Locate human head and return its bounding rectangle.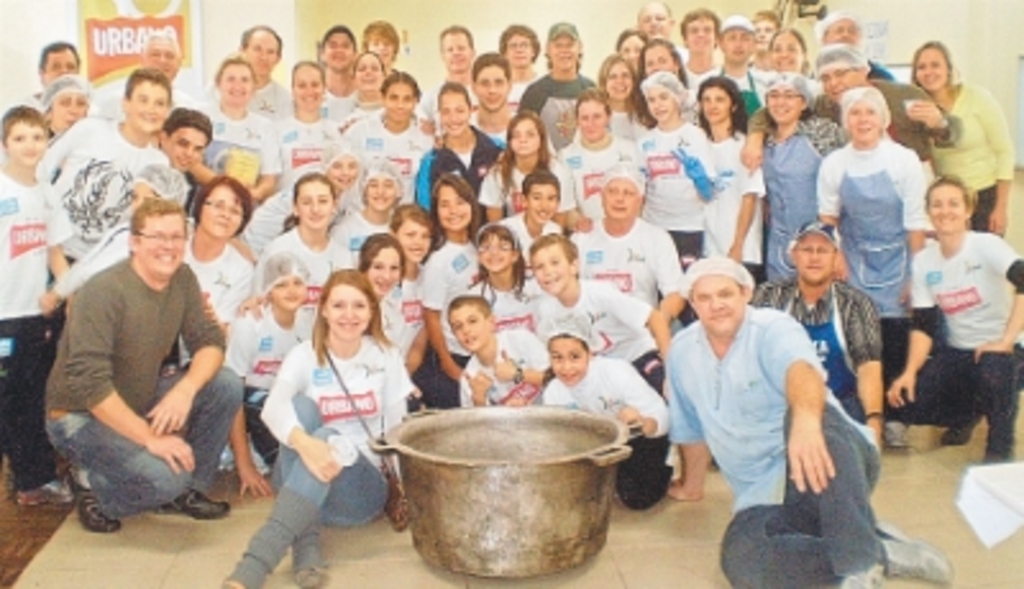
bbox=(840, 85, 891, 141).
